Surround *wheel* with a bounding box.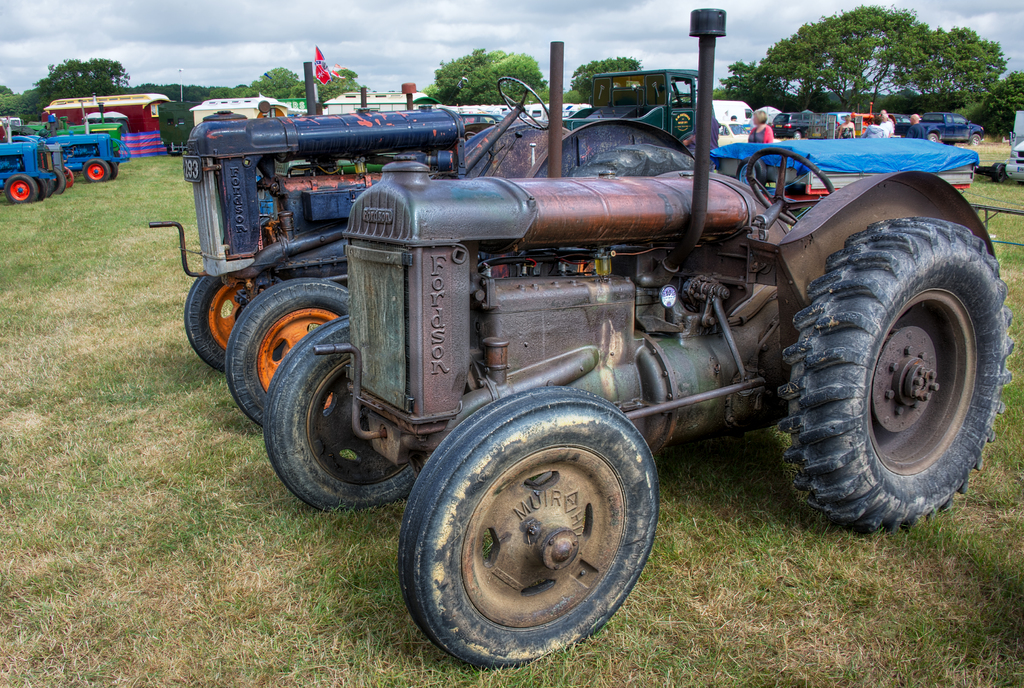
select_region(113, 151, 122, 166).
